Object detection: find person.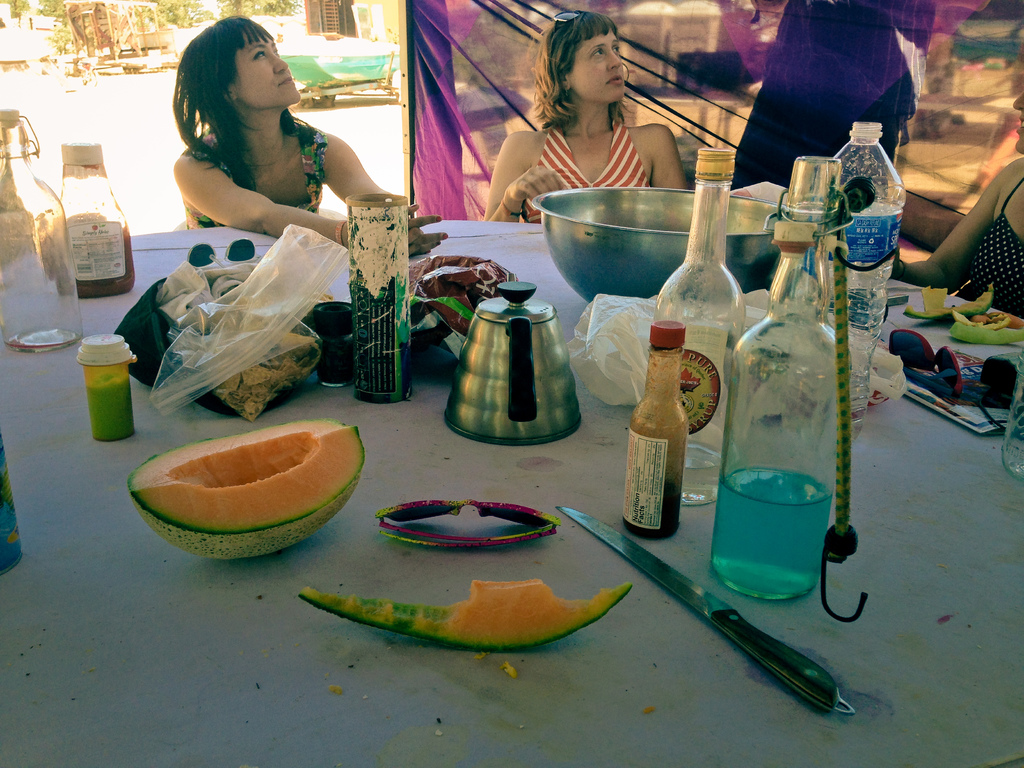
pyautogui.locateOnScreen(483, 8, 688, 225).
